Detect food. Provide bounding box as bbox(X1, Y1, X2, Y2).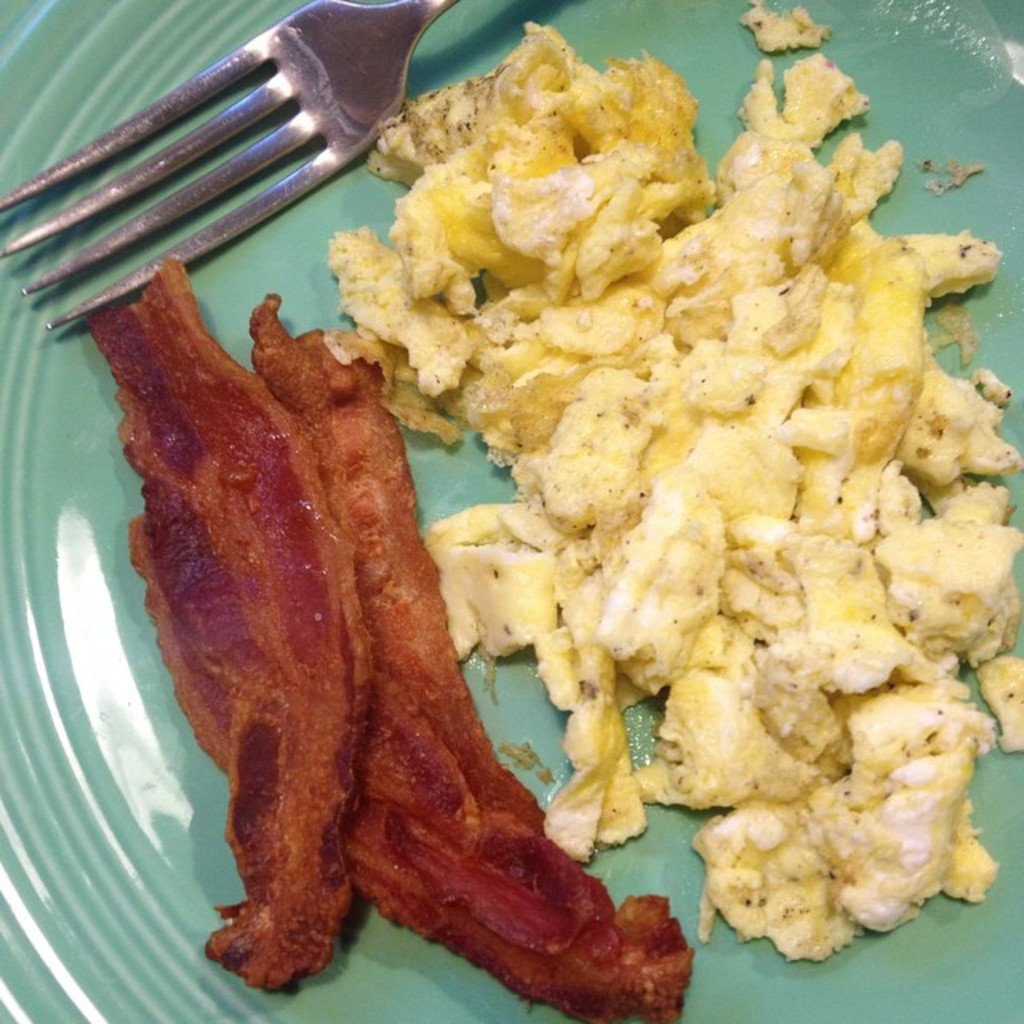
bbox(104, 0, 888, 1023).
